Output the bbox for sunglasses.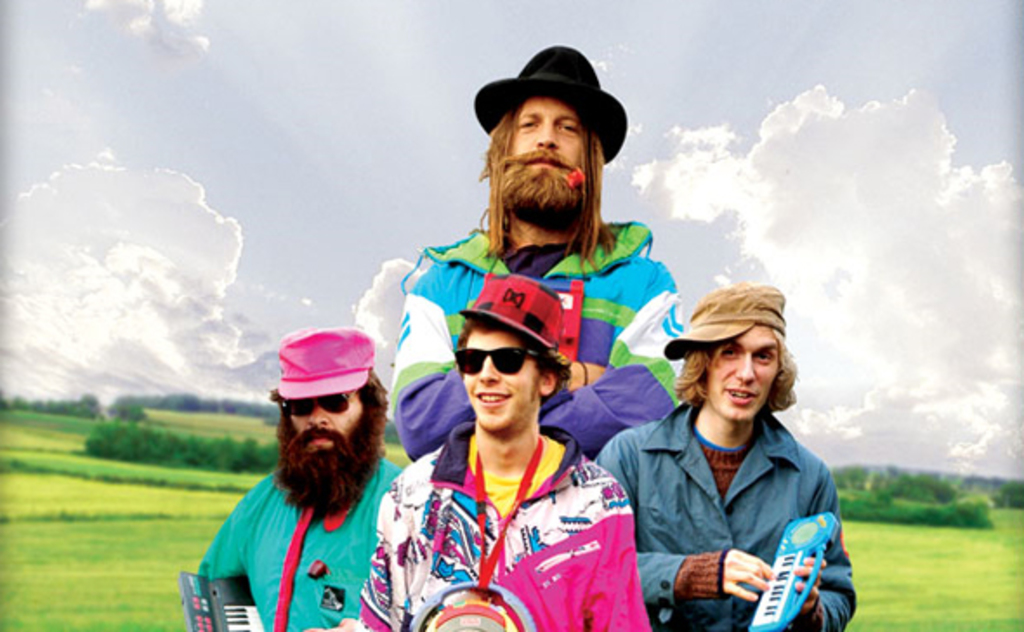
BBox(451, 347, 548, 375).
